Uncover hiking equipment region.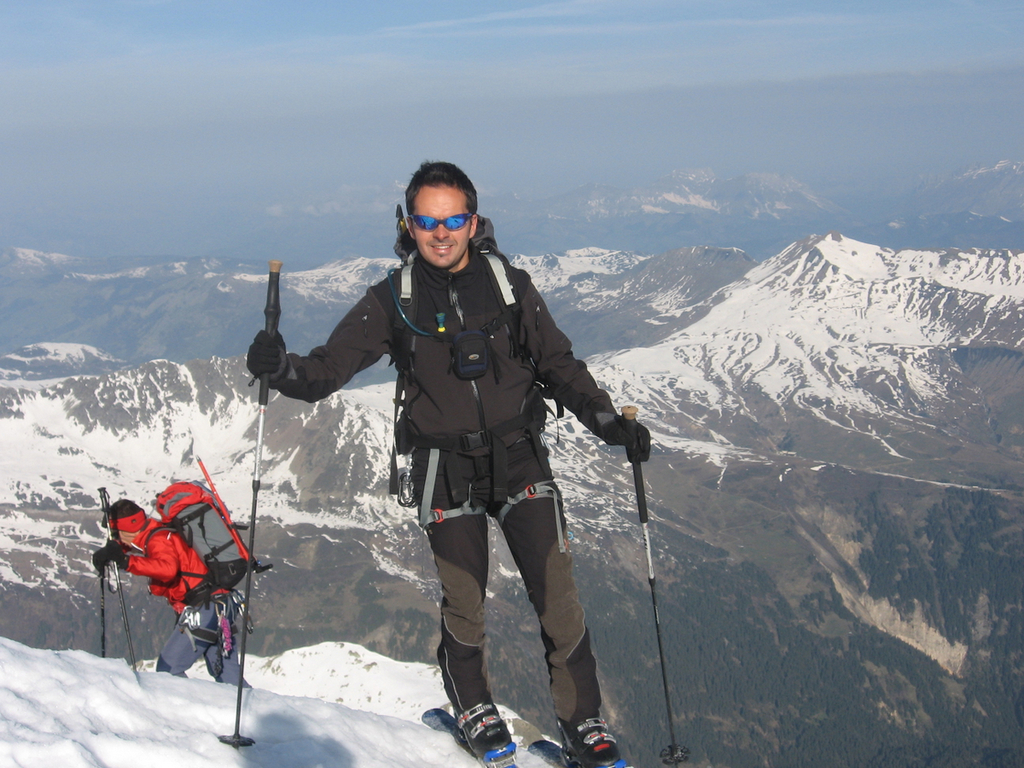
Uncovered: 135, 475, 252, 591.
